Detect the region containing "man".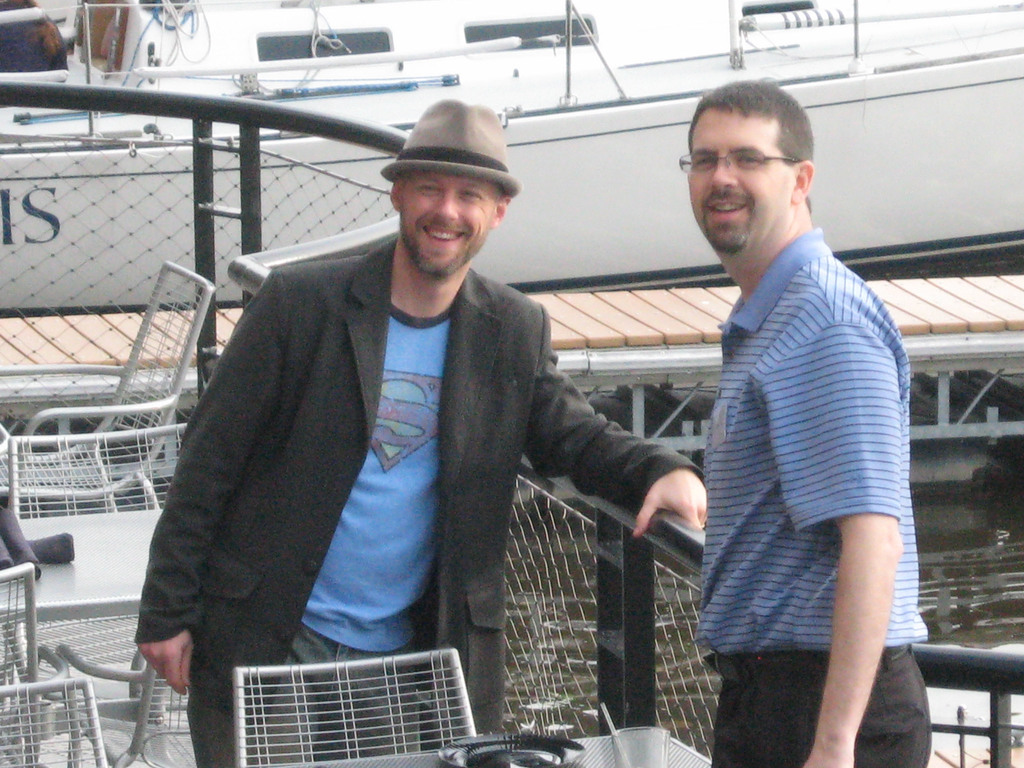
677/77/936/767.
